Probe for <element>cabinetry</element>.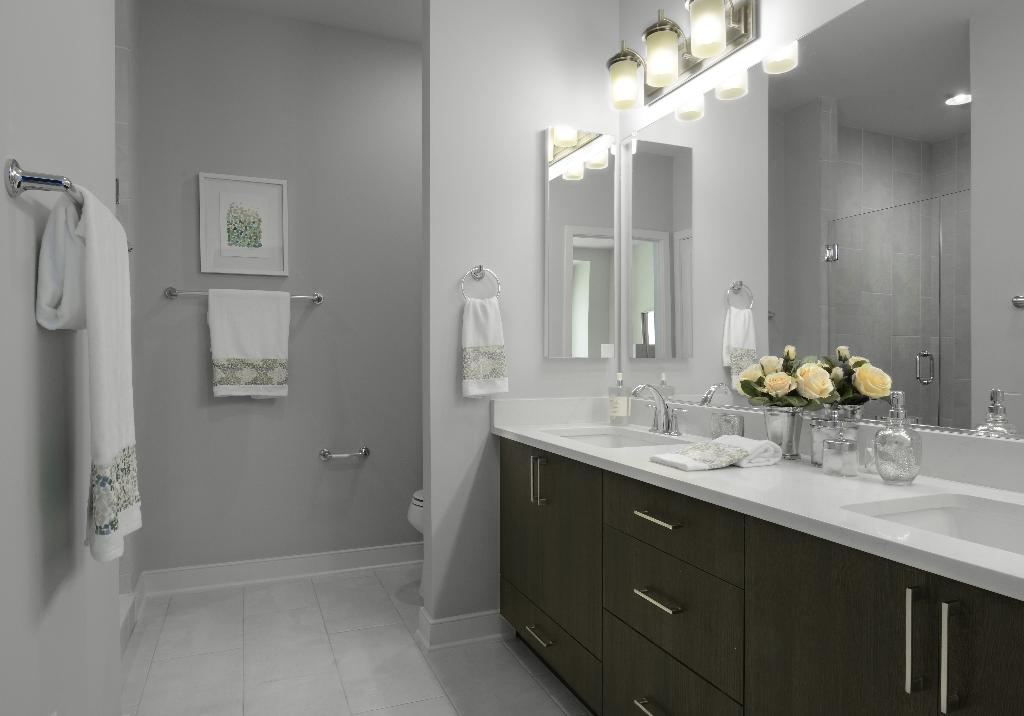
Probe result: 490,374,1002,700.
